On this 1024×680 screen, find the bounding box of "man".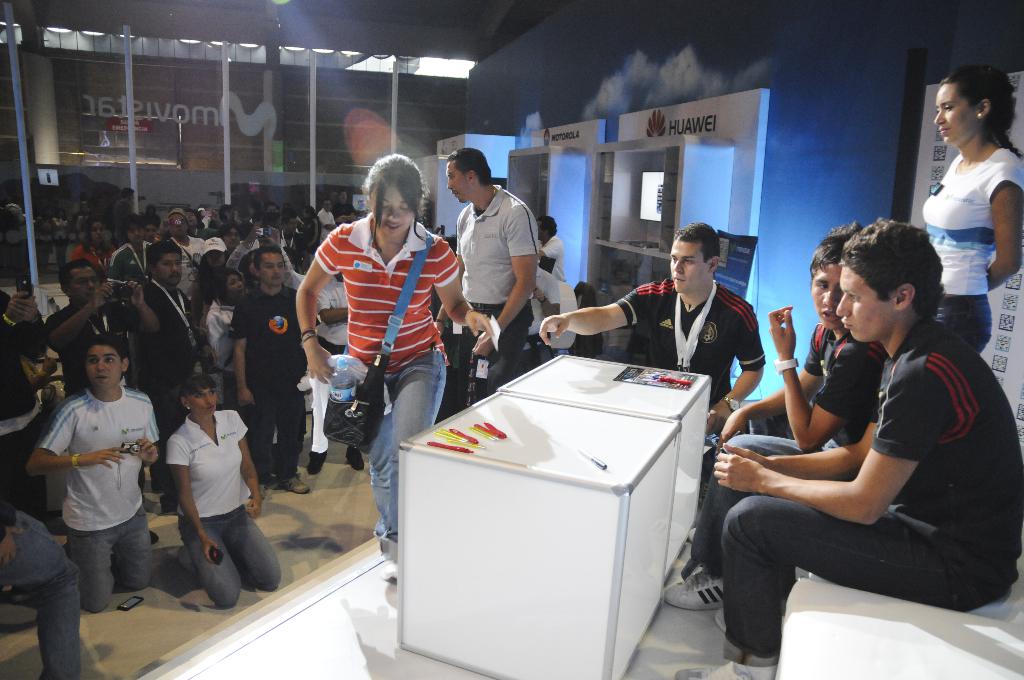
Bounding box: BBox(110, 186, 133, 244).
